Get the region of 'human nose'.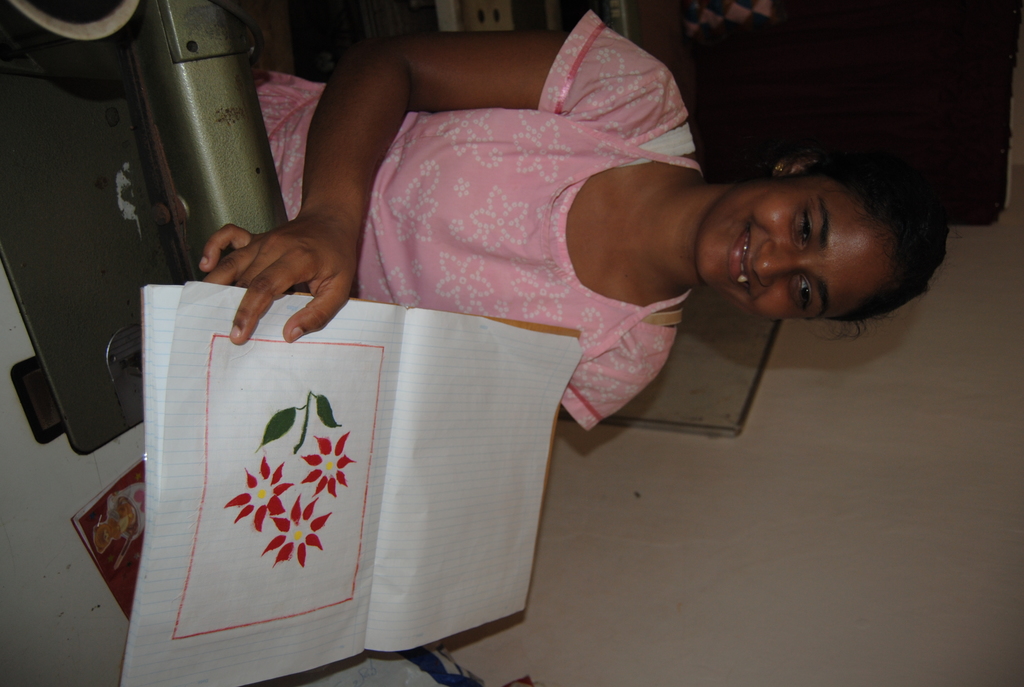
[x1=751, y1=238, x2=808, y2=288].
